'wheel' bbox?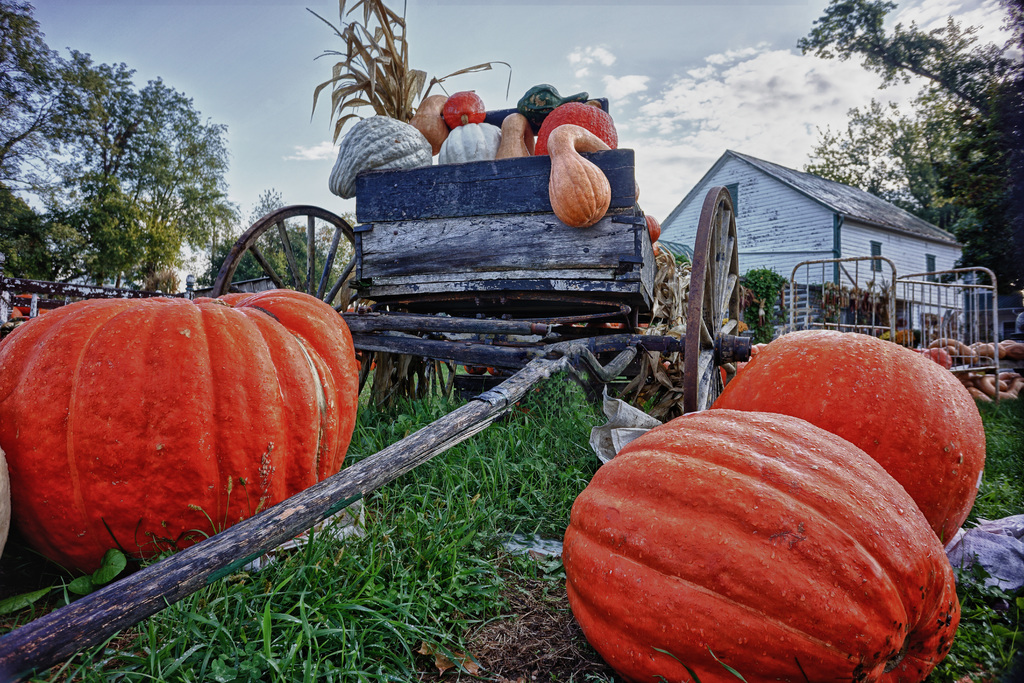
[left=216, top=202, right=366, bottom=299]
